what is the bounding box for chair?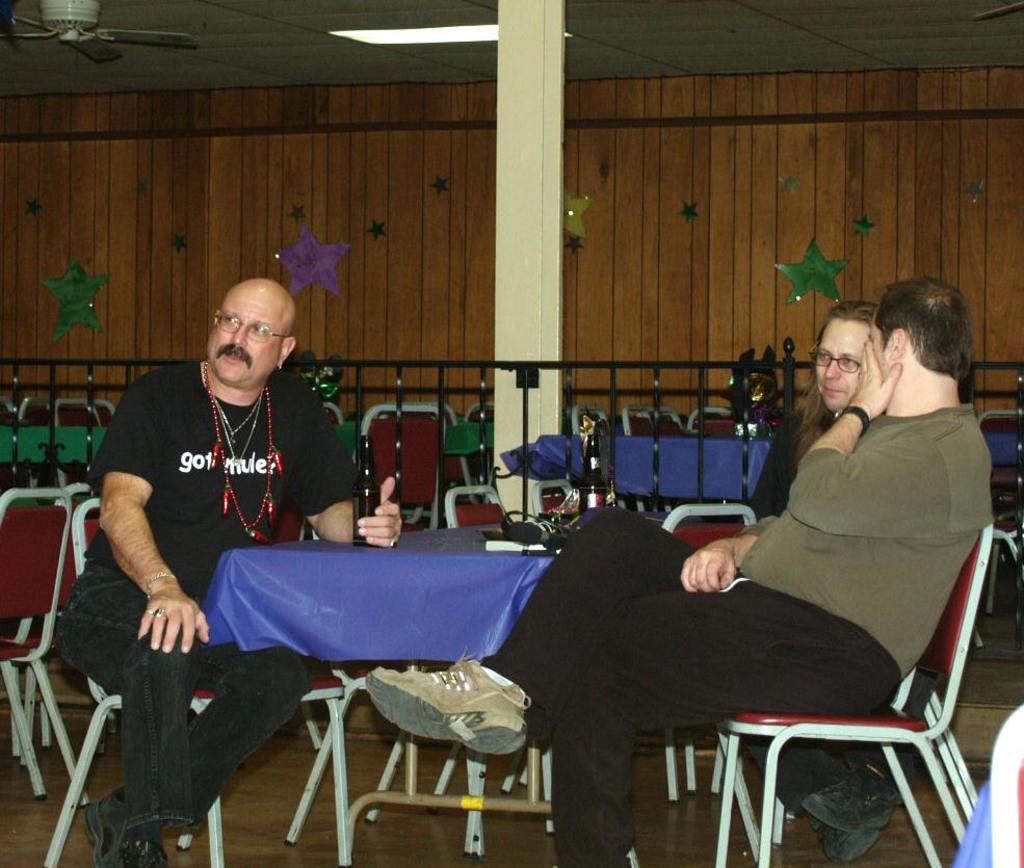
detection(615, 403, 662, 440).
